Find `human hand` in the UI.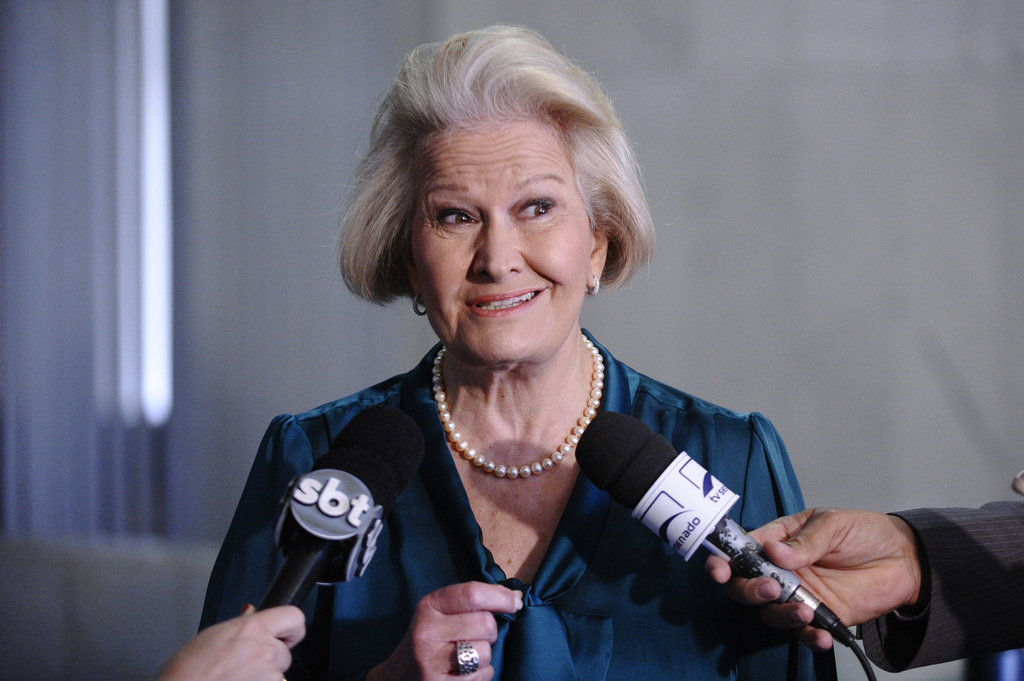
UI element at rect(385, 579, 527, 680).
